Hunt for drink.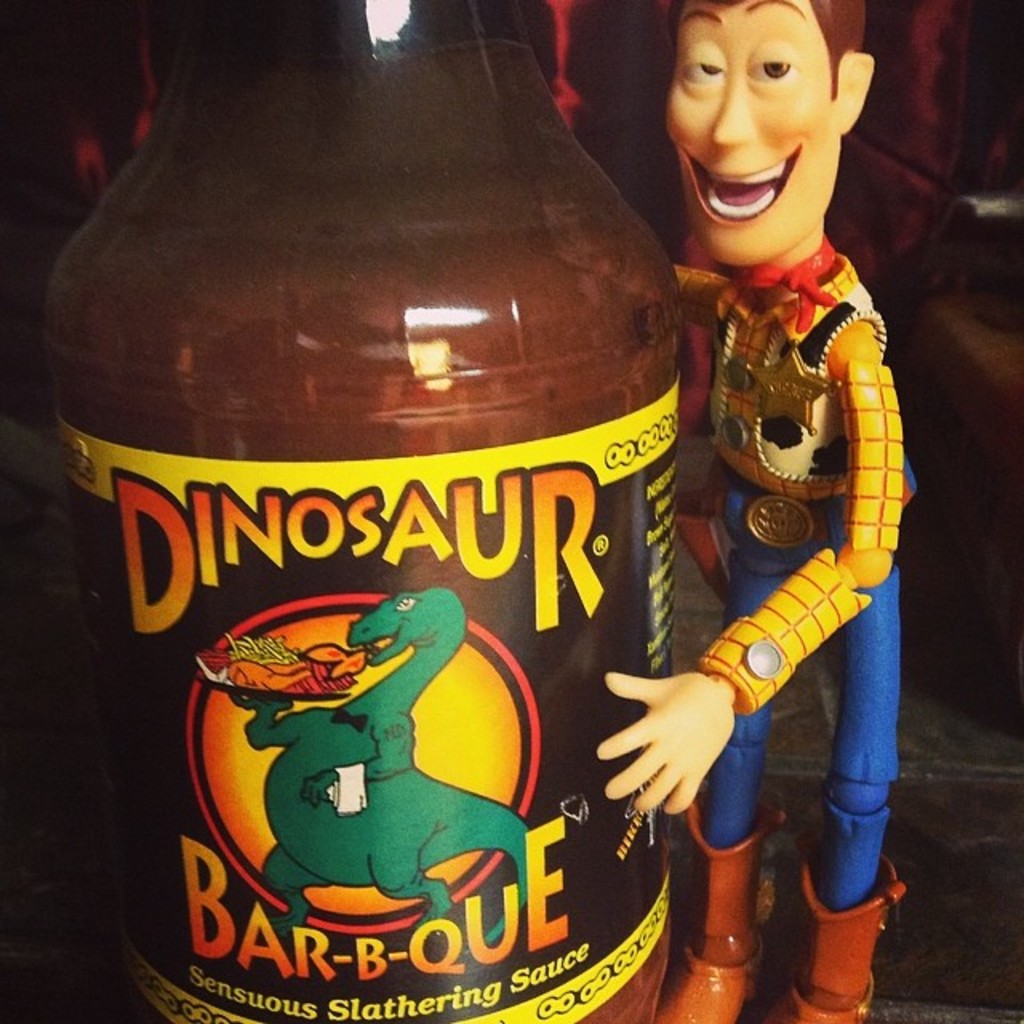
Hunted down at l=88, t=29, r=712, b=1023.
